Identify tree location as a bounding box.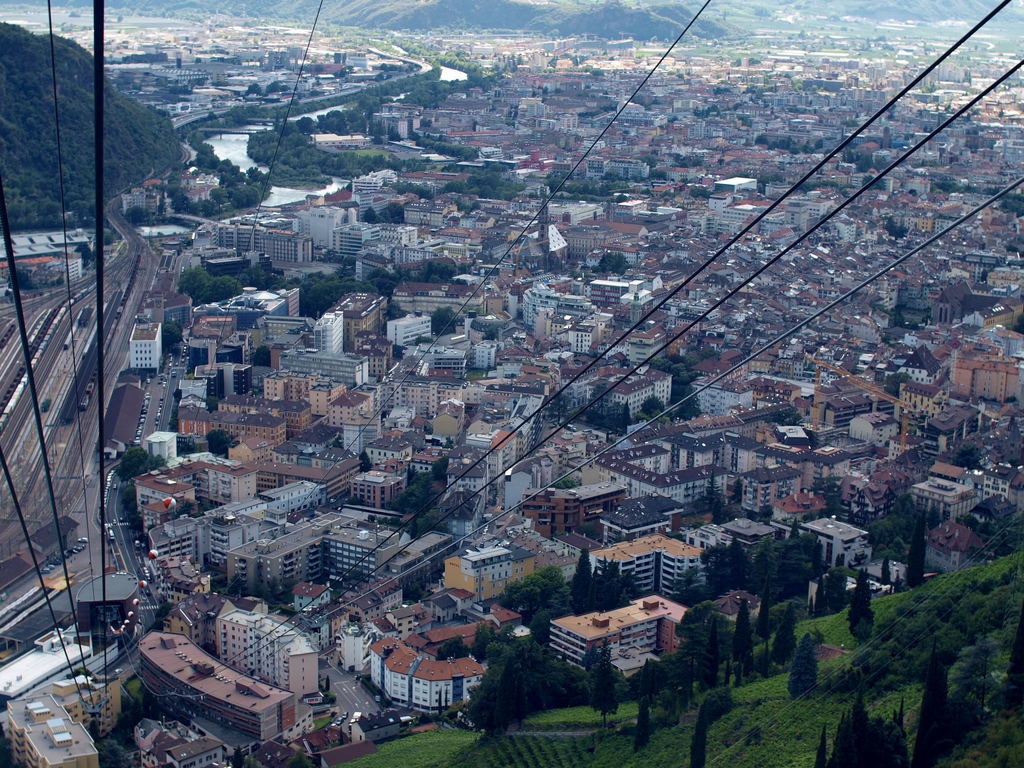
883:557:911:597.
